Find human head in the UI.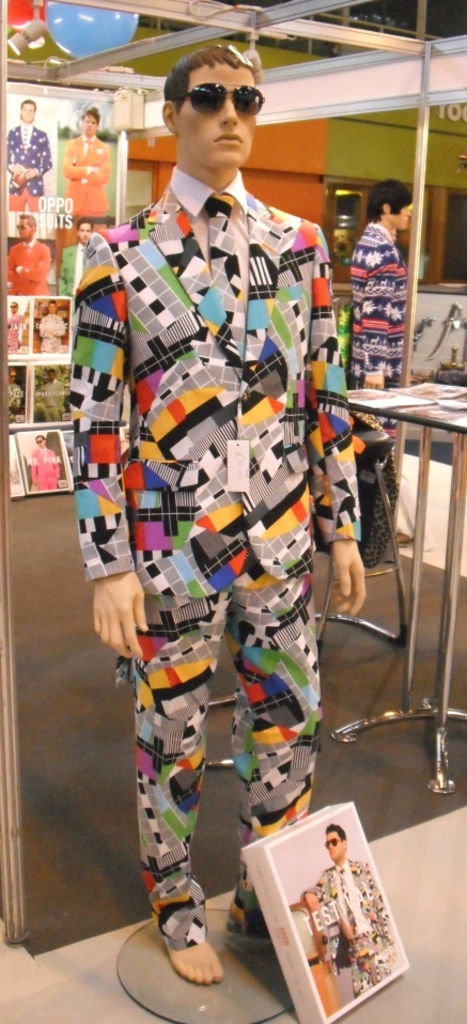
UI element at {"x1": 75, "y1": 224, "x2": 91, "y2": 244}.
